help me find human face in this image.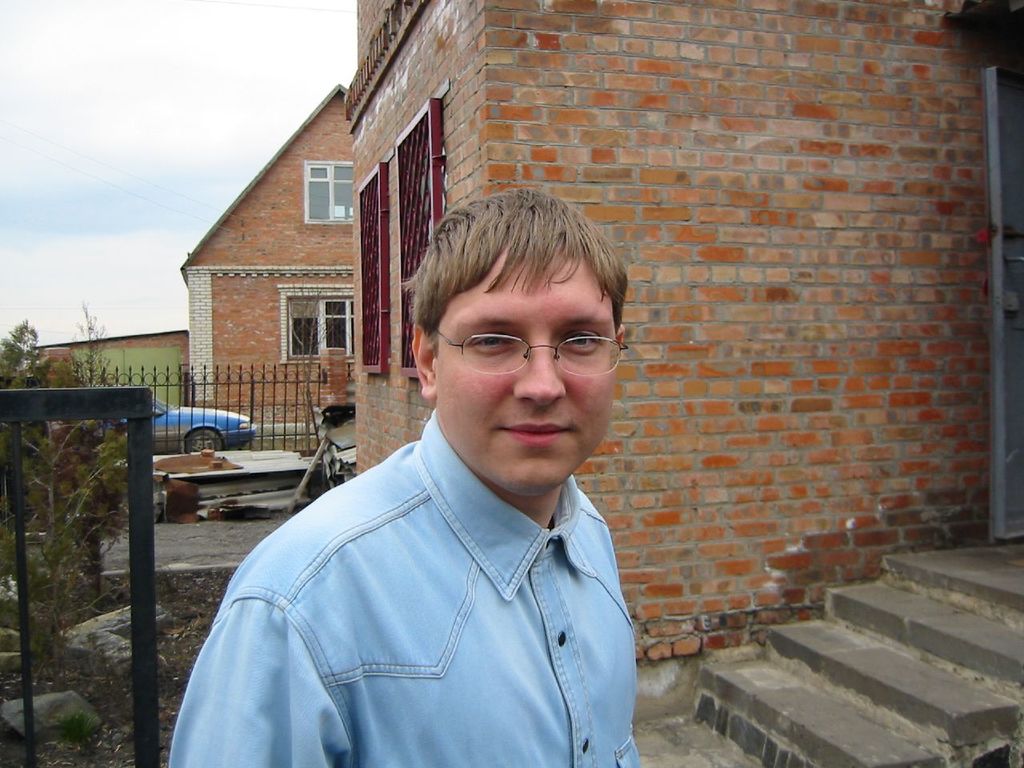
Found it: (left=431, top=243, right=615, bottom=490).
